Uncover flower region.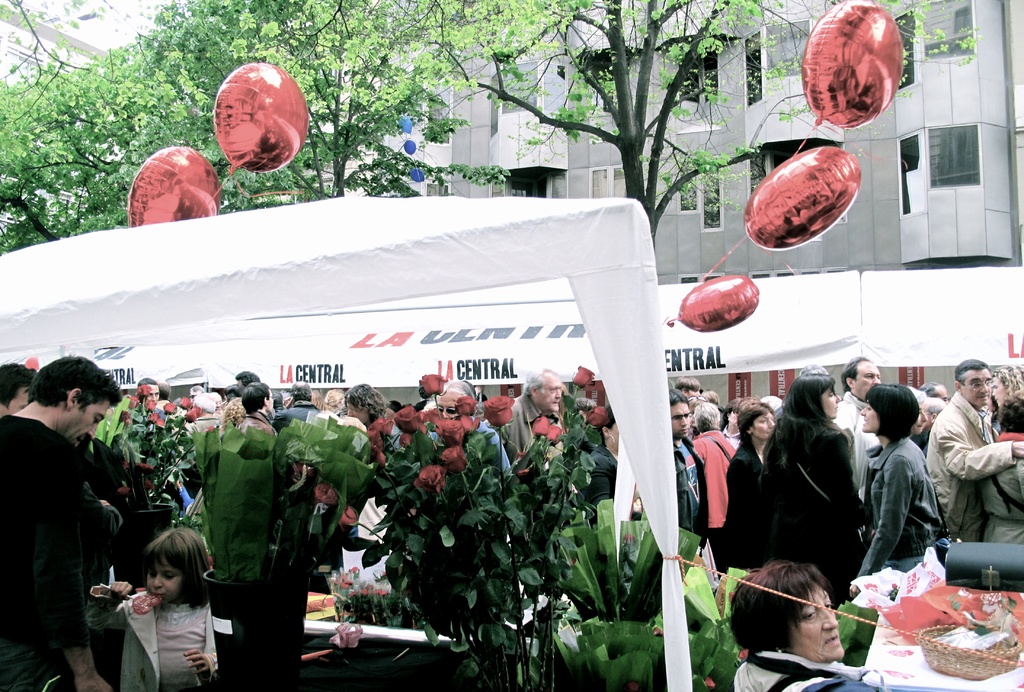
Uncovered: 589, 406, 621, 432.
